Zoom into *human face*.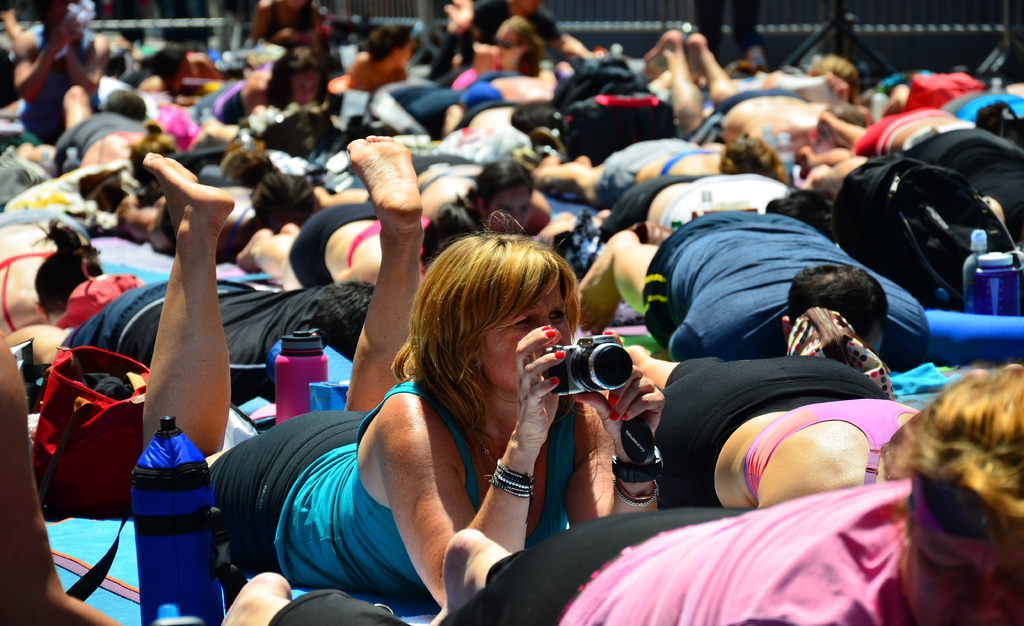
Zoom target: x1=493 y1=24 x2=521 y2=70.
